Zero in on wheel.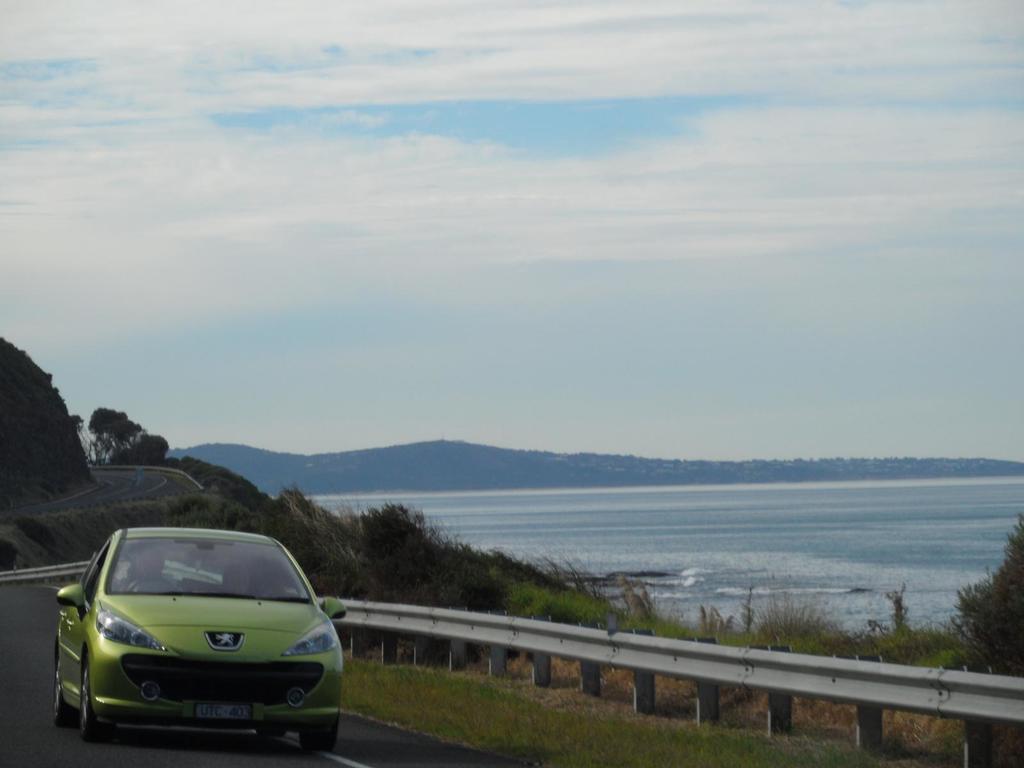
Zeroed in: Rect(77, 651, 109, 742).
